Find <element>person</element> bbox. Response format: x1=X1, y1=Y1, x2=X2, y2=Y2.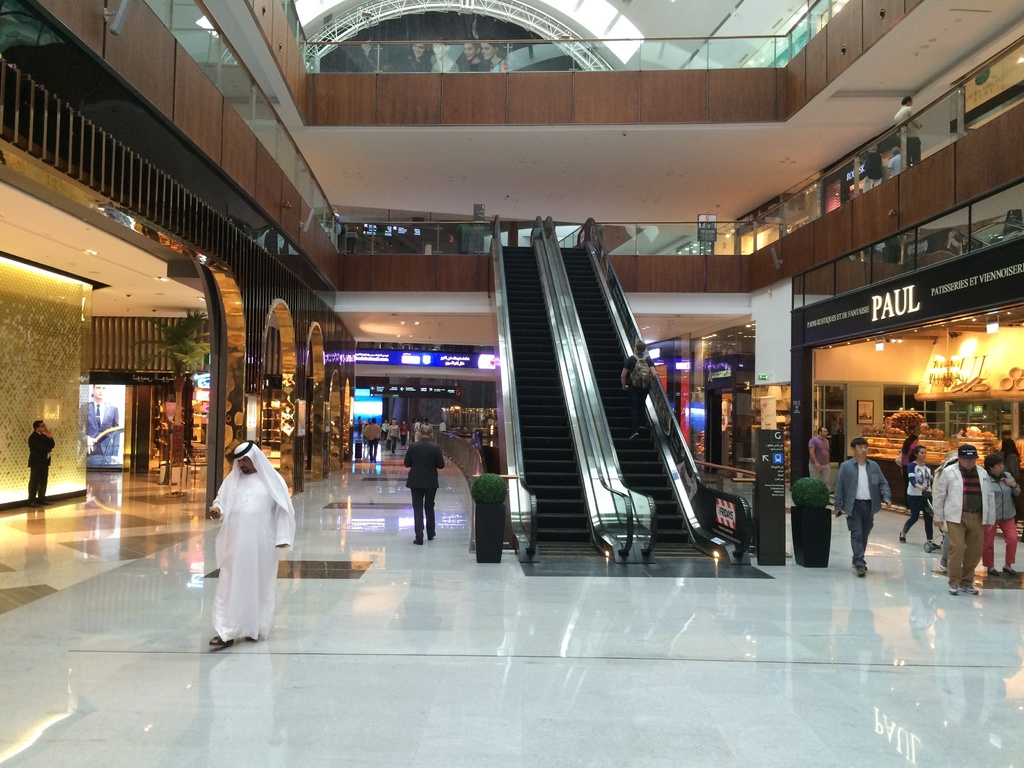
x1=28, y1=421, x2=56, y2=508.
